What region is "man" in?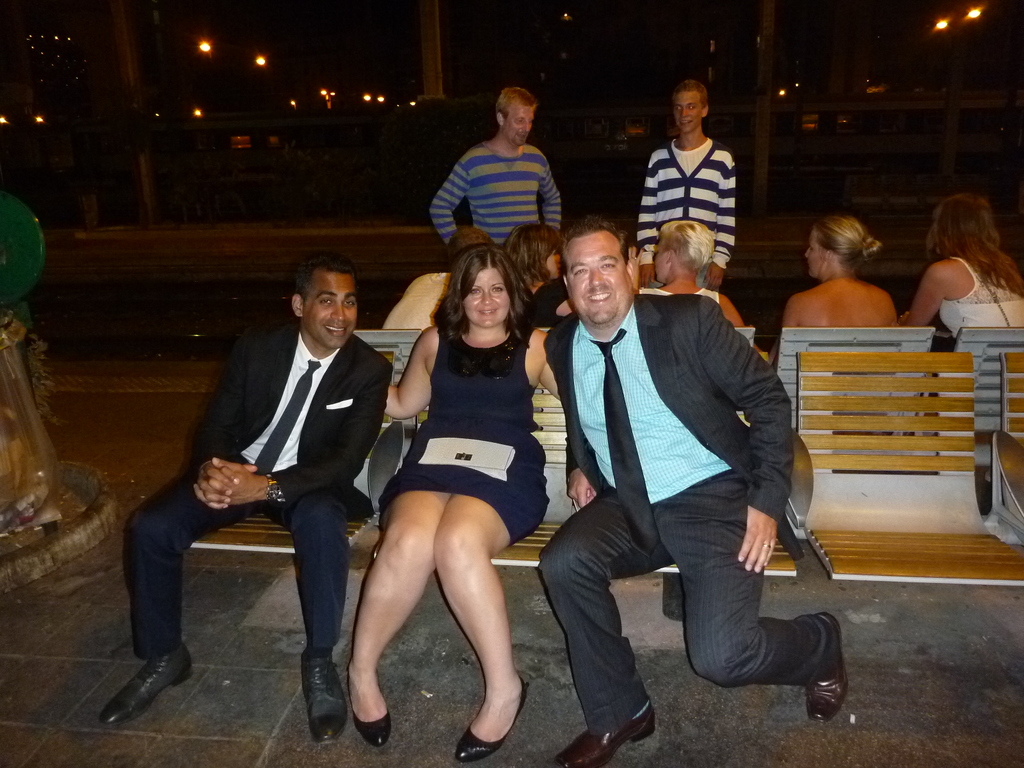
bbox=[636, 78, 737, 288].
